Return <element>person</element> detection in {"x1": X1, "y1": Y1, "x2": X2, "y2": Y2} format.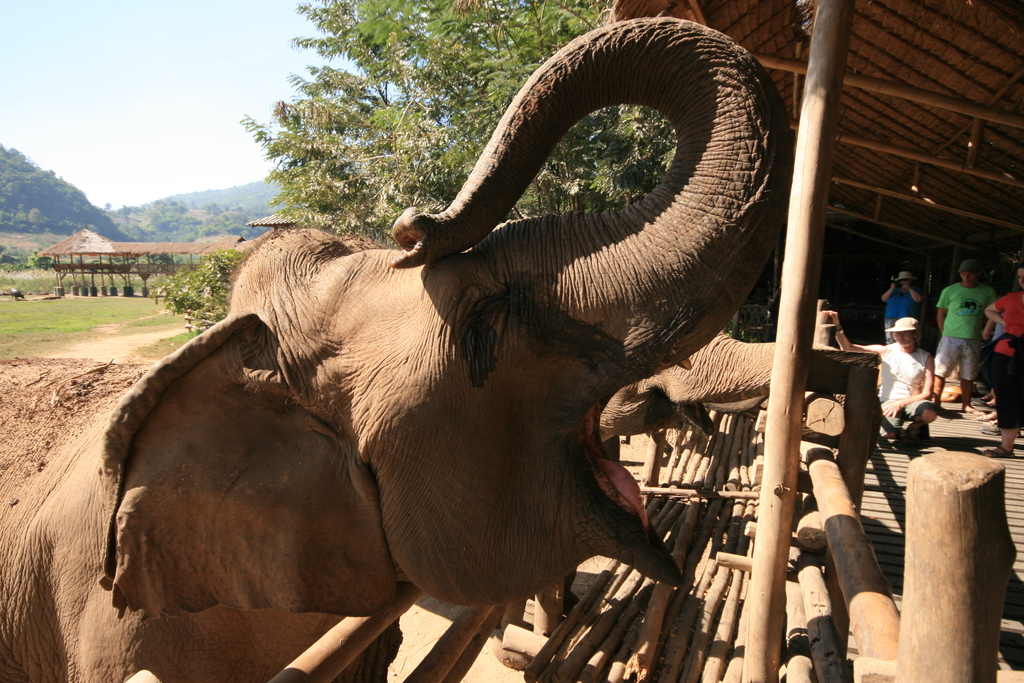
{"x1": 877, "y1": 269, "x2": 921, "y2": 343}.
